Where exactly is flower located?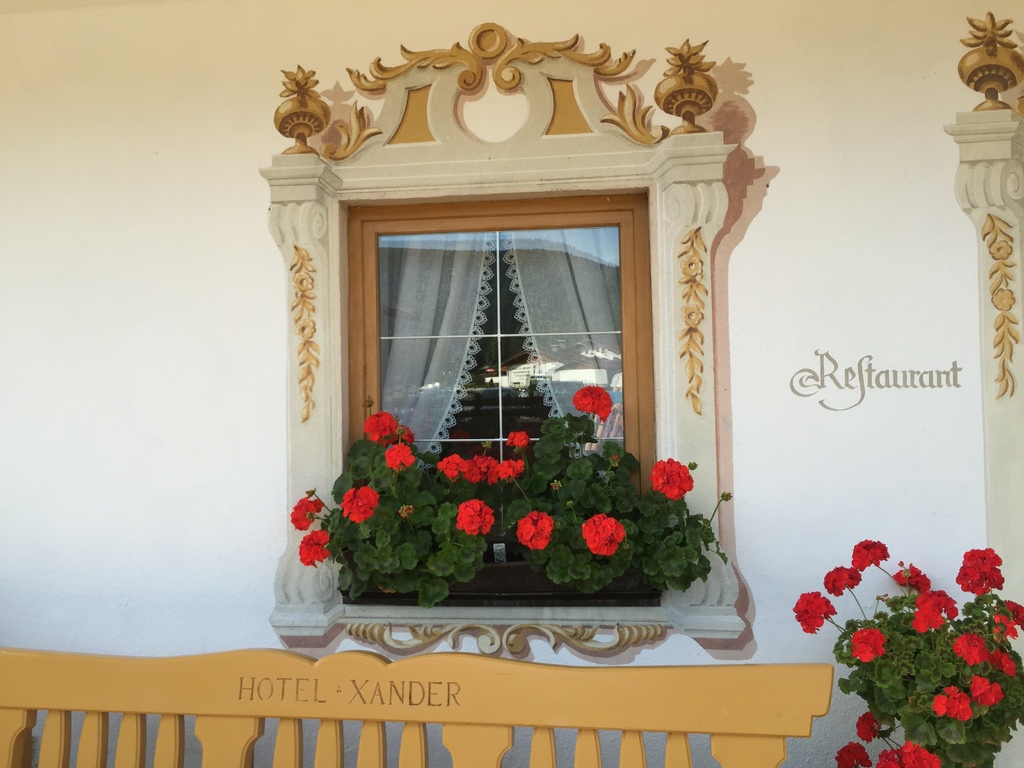
Its bounding box is left=383, top=443, right=414, bottom=469.
